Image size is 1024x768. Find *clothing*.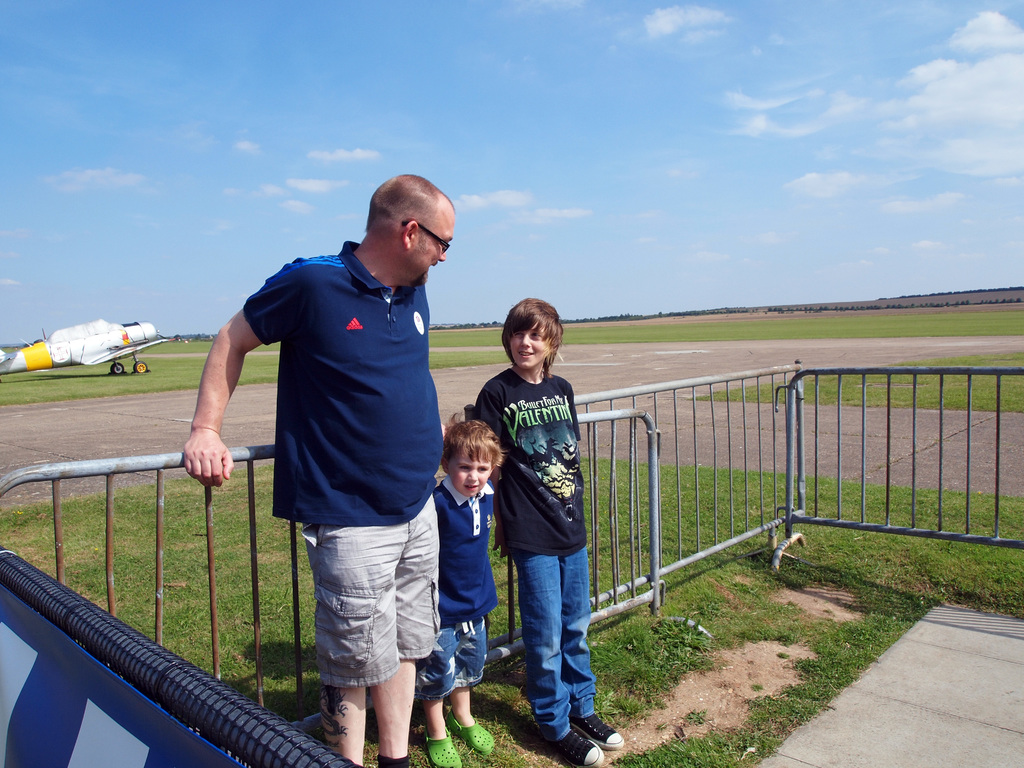
230:211:447:689.
